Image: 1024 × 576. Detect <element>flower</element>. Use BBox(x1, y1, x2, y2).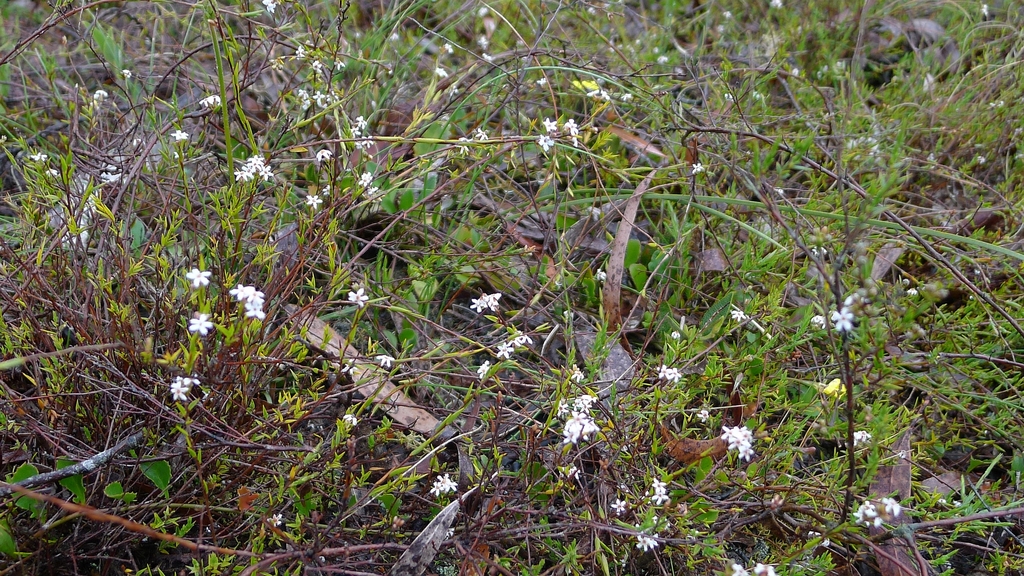
BBox(509, 337, 519, 344).
